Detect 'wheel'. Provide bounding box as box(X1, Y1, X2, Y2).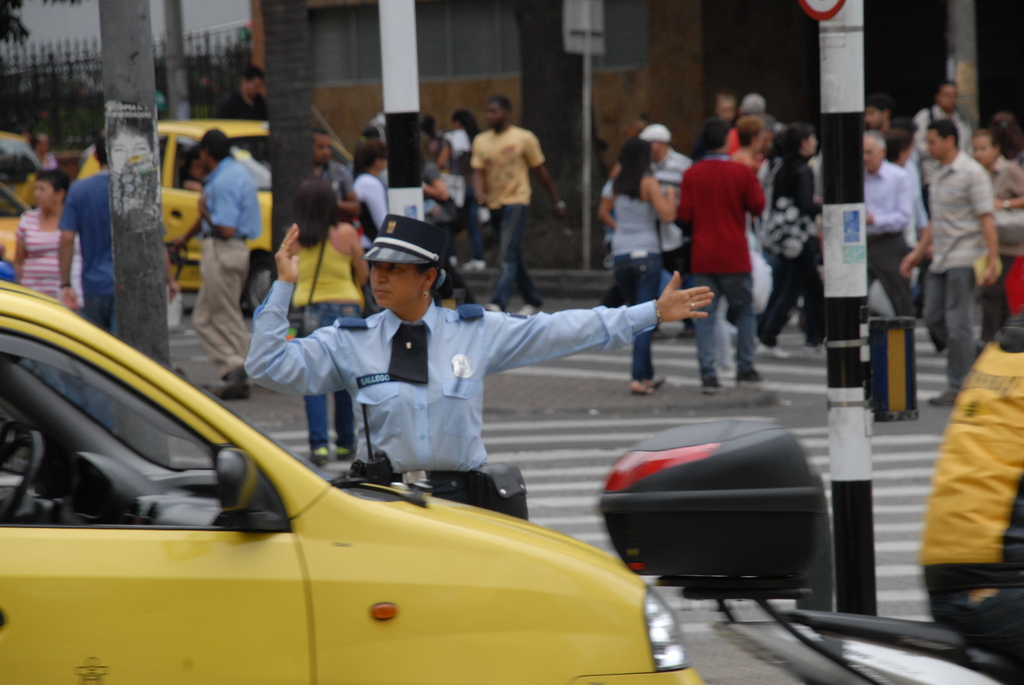
box(243, 252, 273, 322).
